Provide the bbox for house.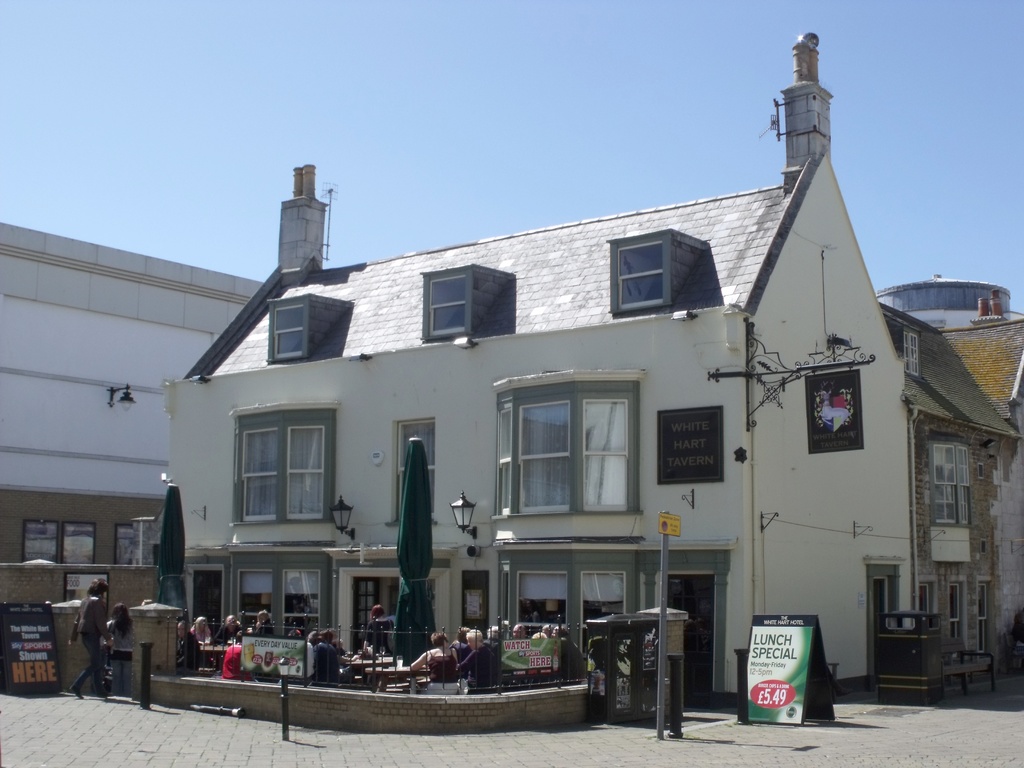
(941,286,1023,673).
